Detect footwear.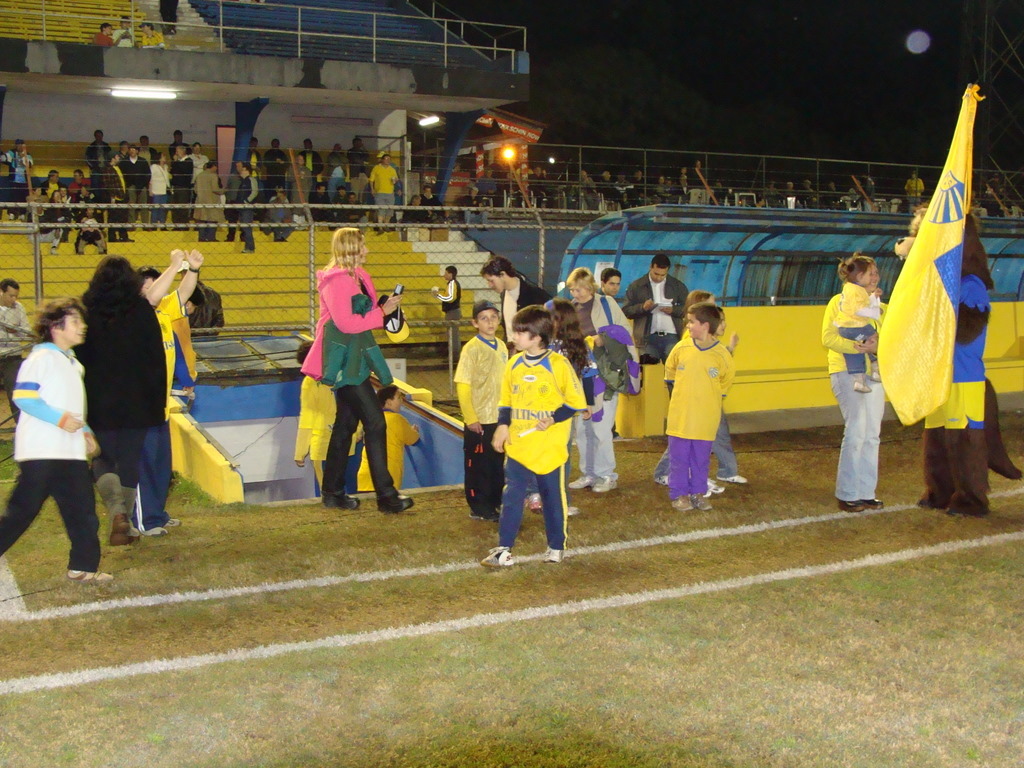
Detected at select_region(376, 498, 411, 509).
